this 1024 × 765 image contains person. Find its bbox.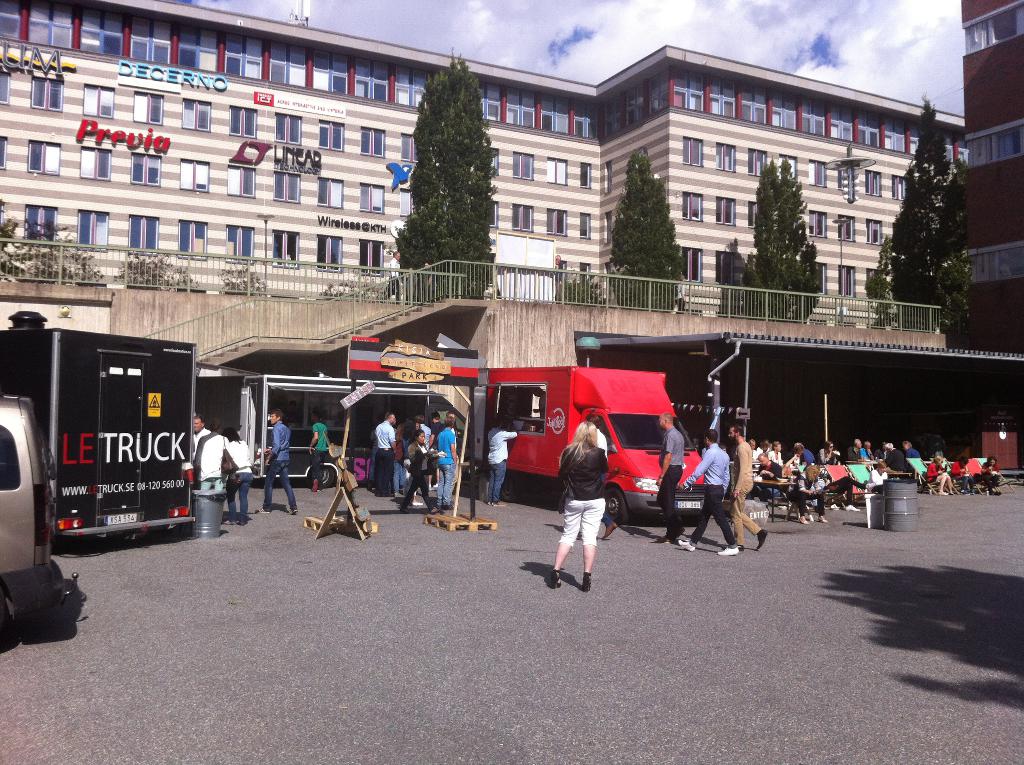
bbox=[372, 410, 400, 493].
